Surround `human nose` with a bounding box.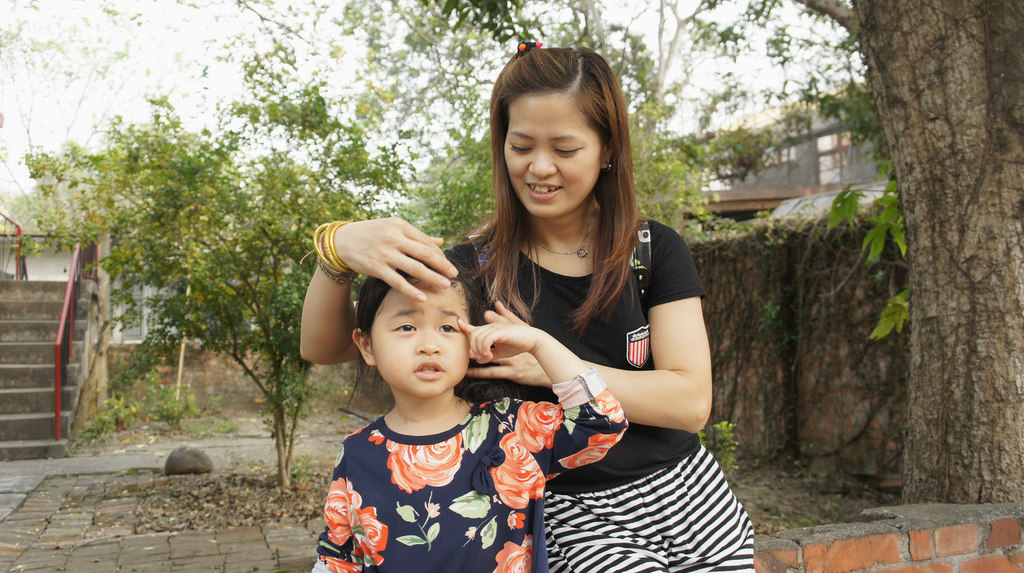
<region>413, 326, 444, 355</region>.
